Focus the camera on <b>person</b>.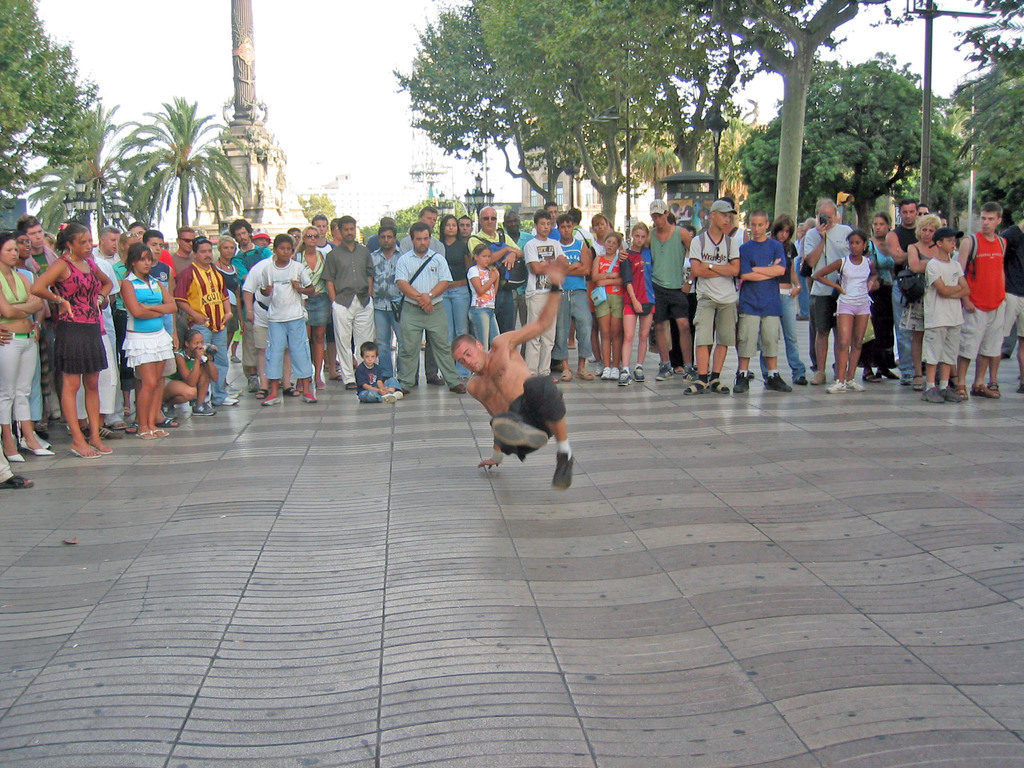
Focus region: 365,216,399,252.
